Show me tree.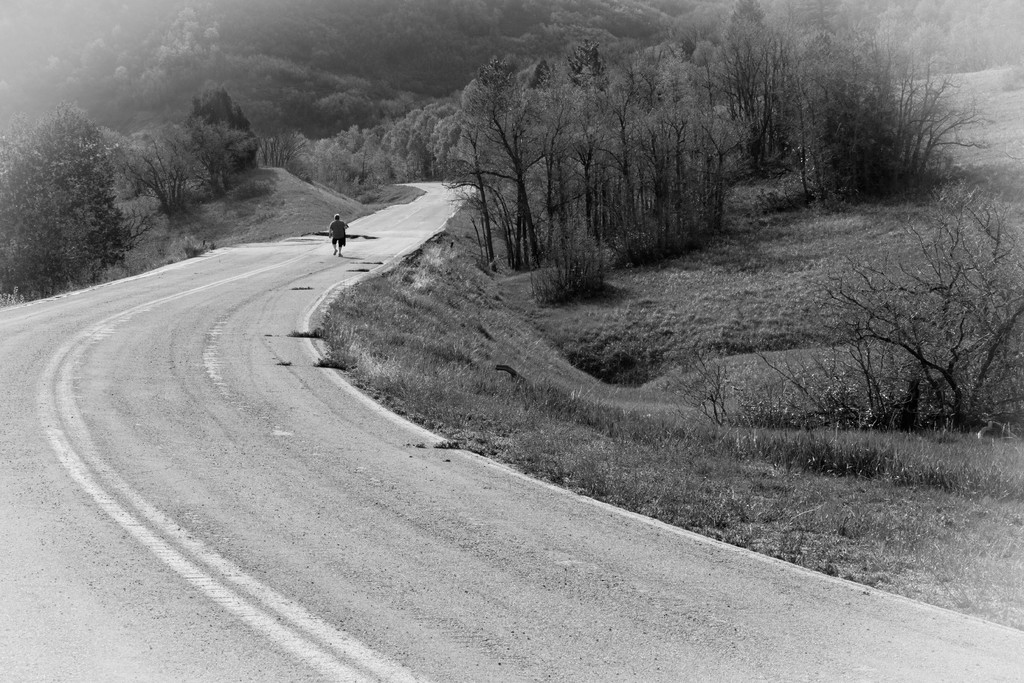
tree is here: crop(0, 106, 131, 289).
